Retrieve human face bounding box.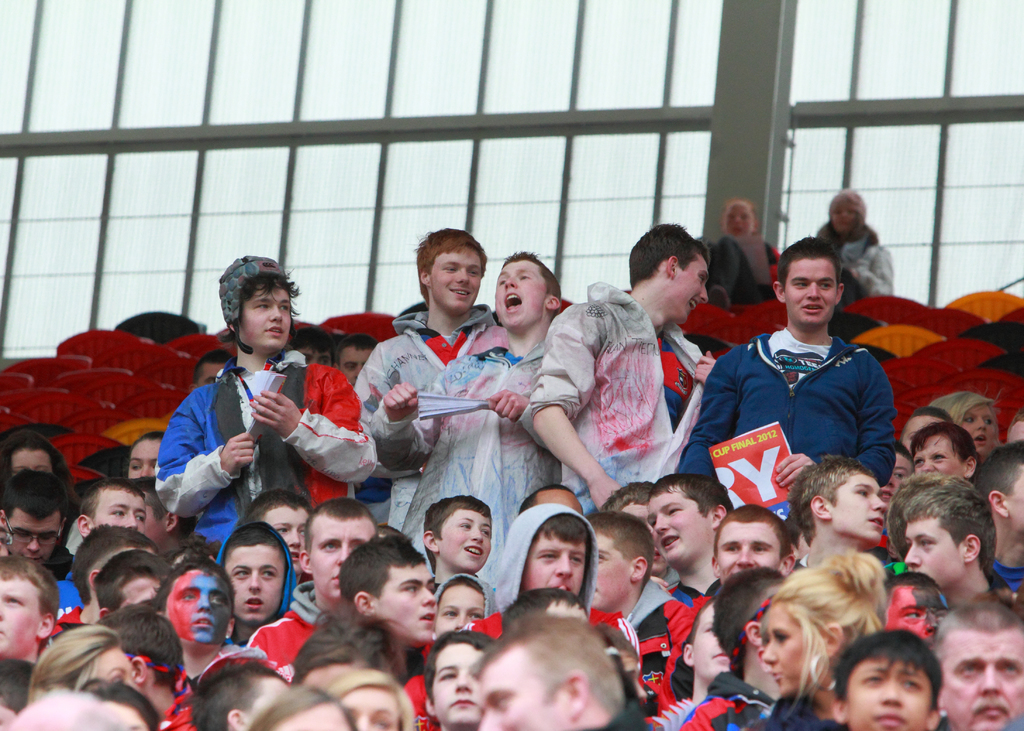
Bounding box: box(440, 586, 489, 637).
